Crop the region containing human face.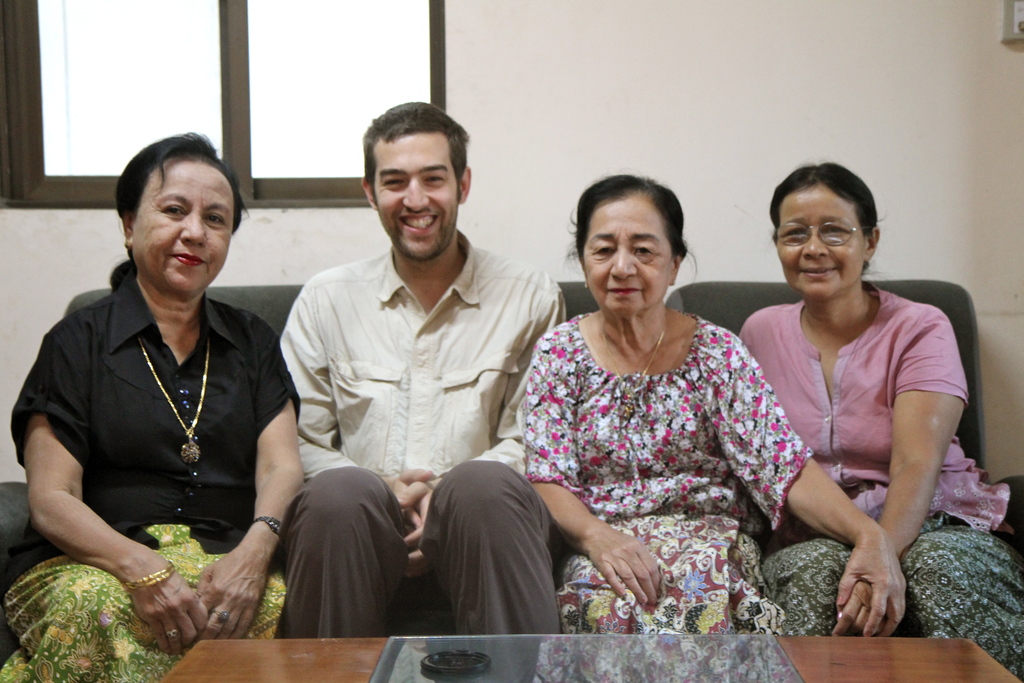
Crop region: bbox=(131, 152, 234, 294).
